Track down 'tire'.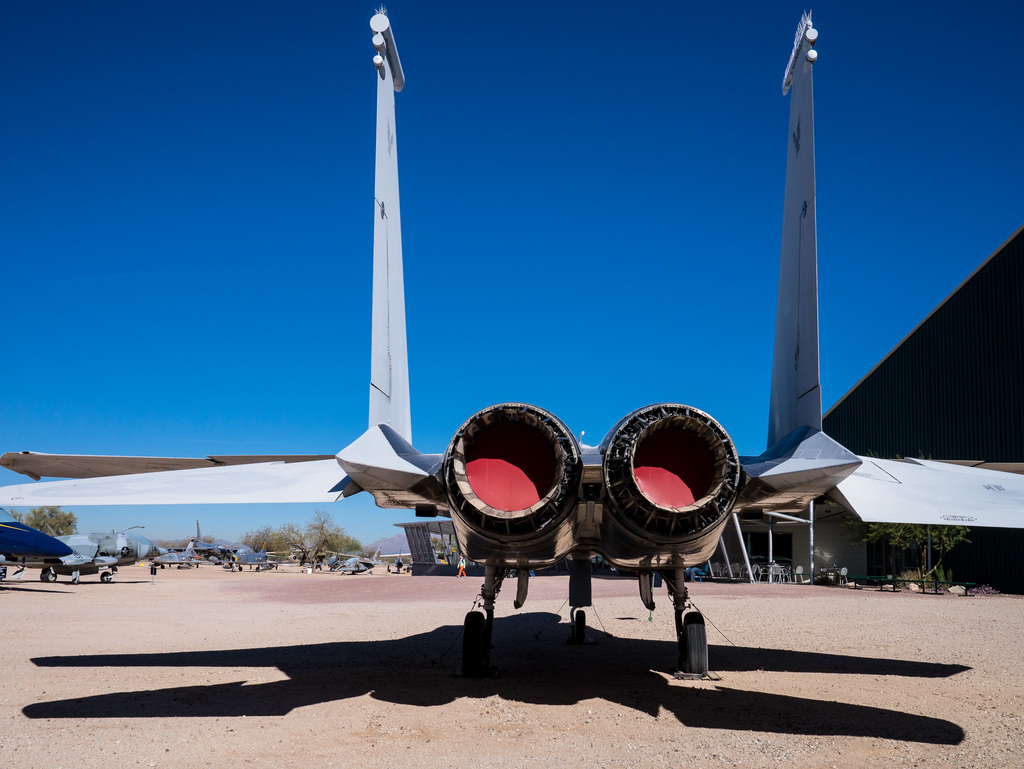
Tracked to <bbox>41, 572, 58, 582</bbox>.
